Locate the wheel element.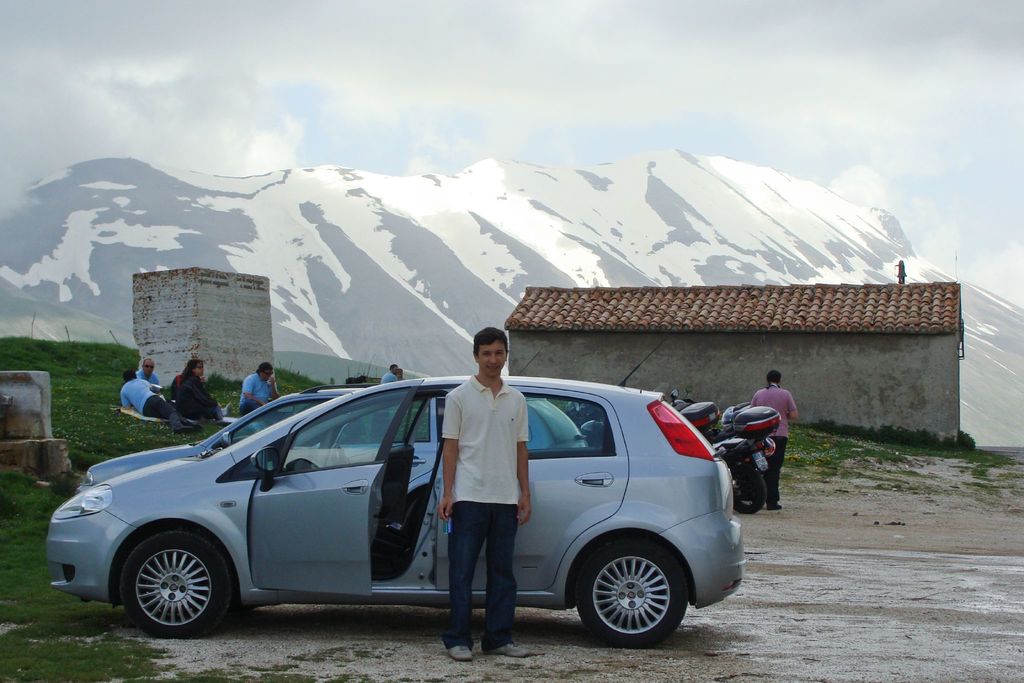
Element bbox: <bbox>329, 438, 348, 472</bbox>.
